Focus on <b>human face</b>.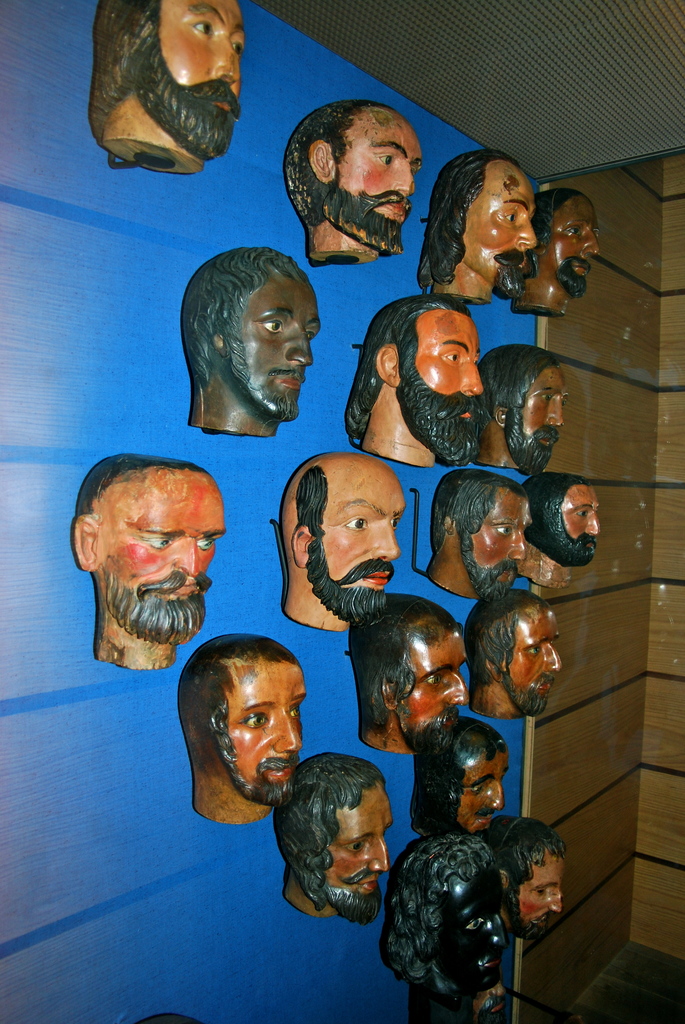
Focused at [333, 109, 424, 251].
